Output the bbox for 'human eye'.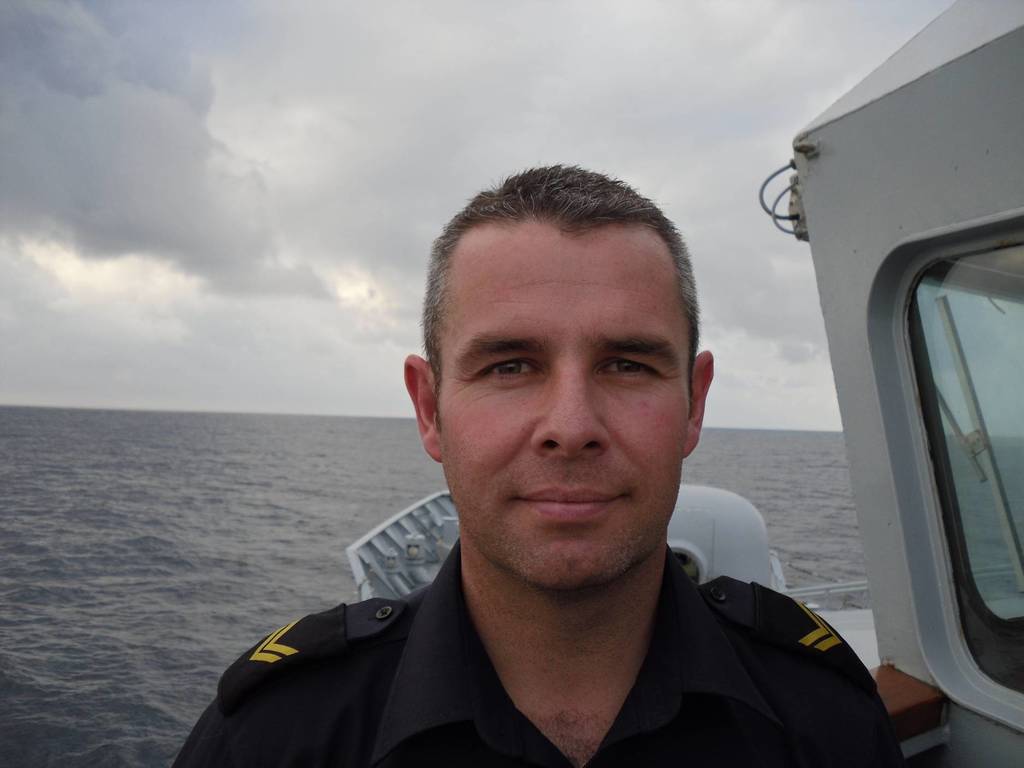
bbox=[592, 352, 659, 386].
